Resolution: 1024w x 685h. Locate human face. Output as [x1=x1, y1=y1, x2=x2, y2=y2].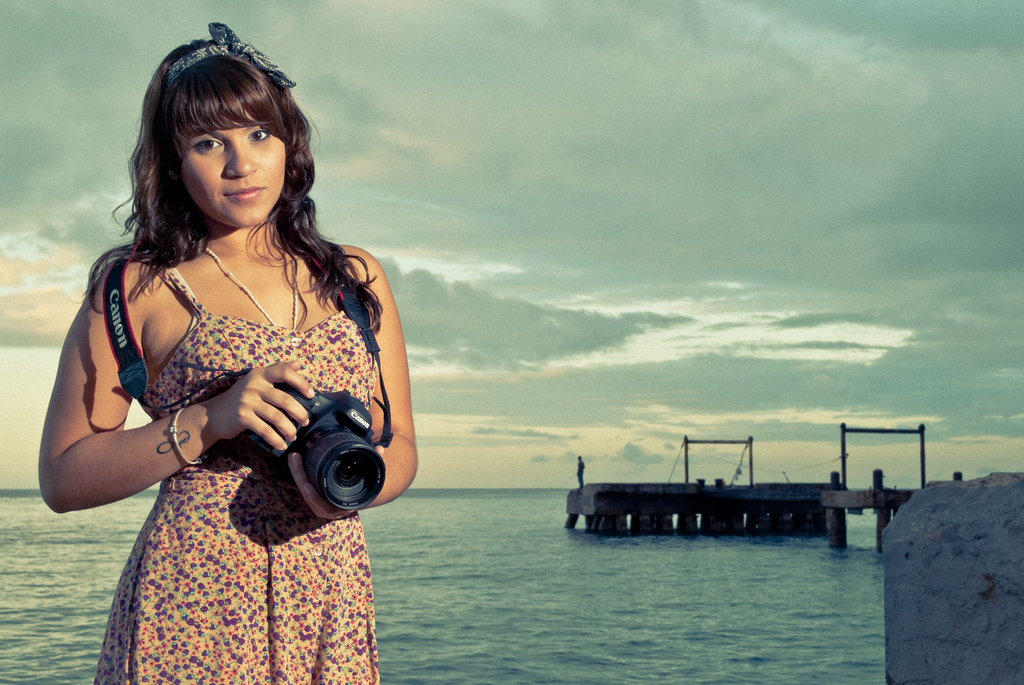
[x1=179, y1=110, x2=285, y2=225].
